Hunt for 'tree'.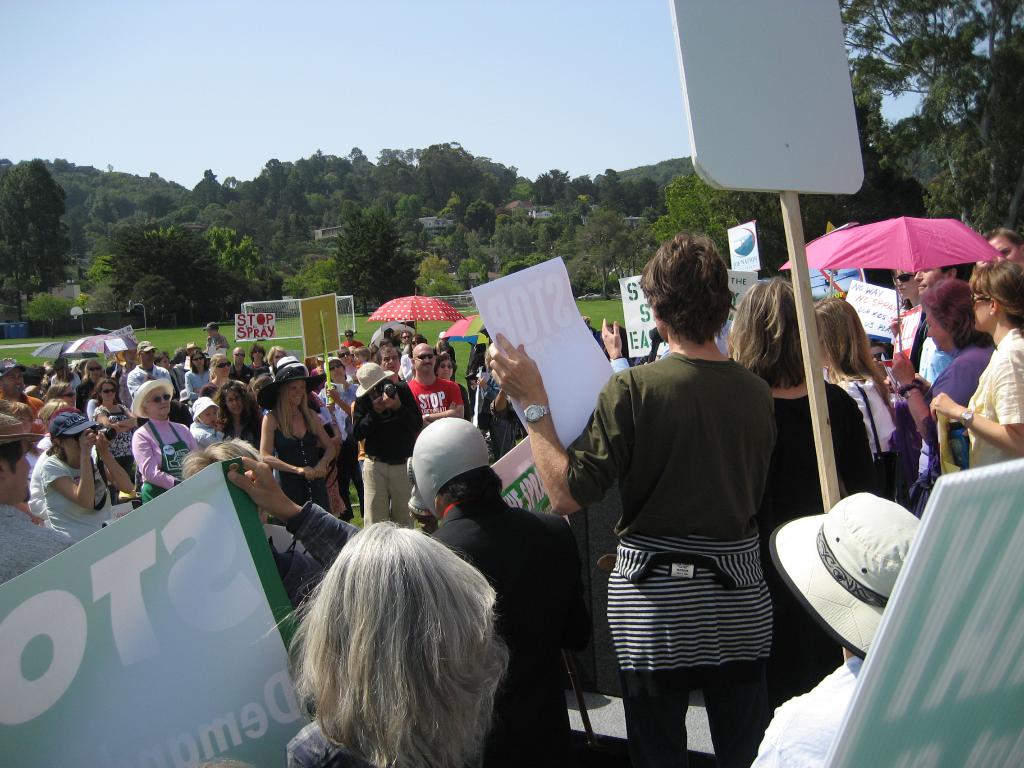
Hunted down at rect(838, 0, 1023, 236).
